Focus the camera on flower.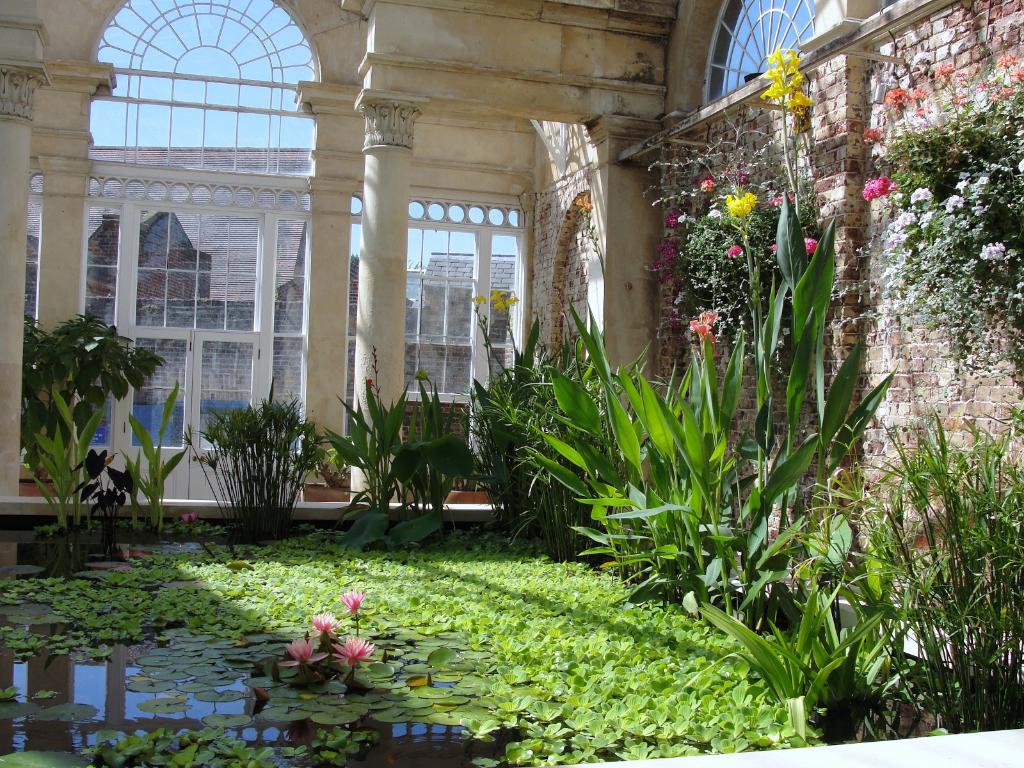
Focus region: [left=471, top=295, right=484, bottom=304].
